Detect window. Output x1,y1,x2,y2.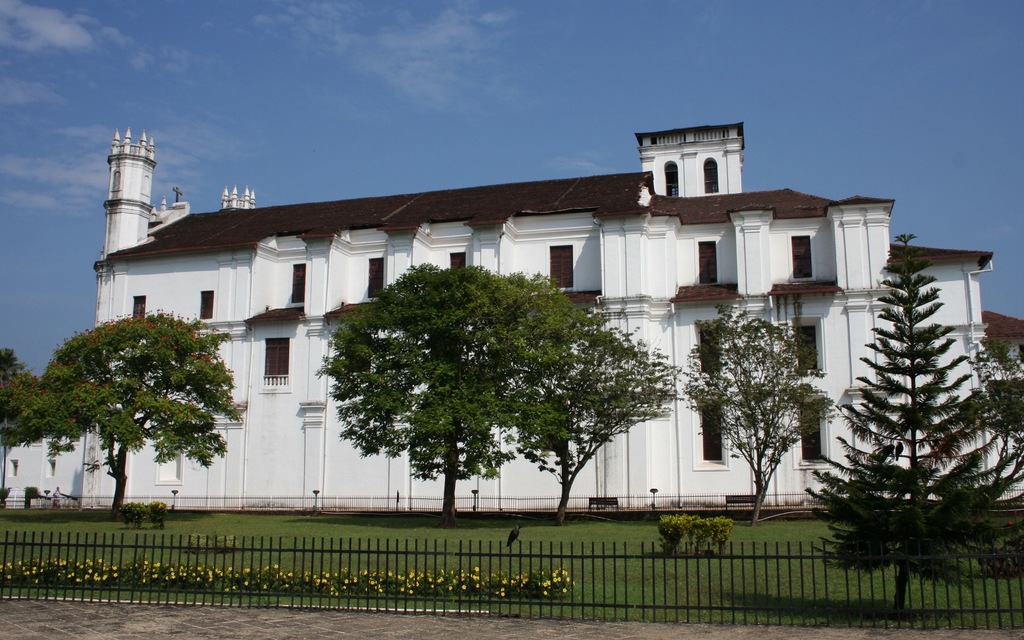
365,254,387,298.
